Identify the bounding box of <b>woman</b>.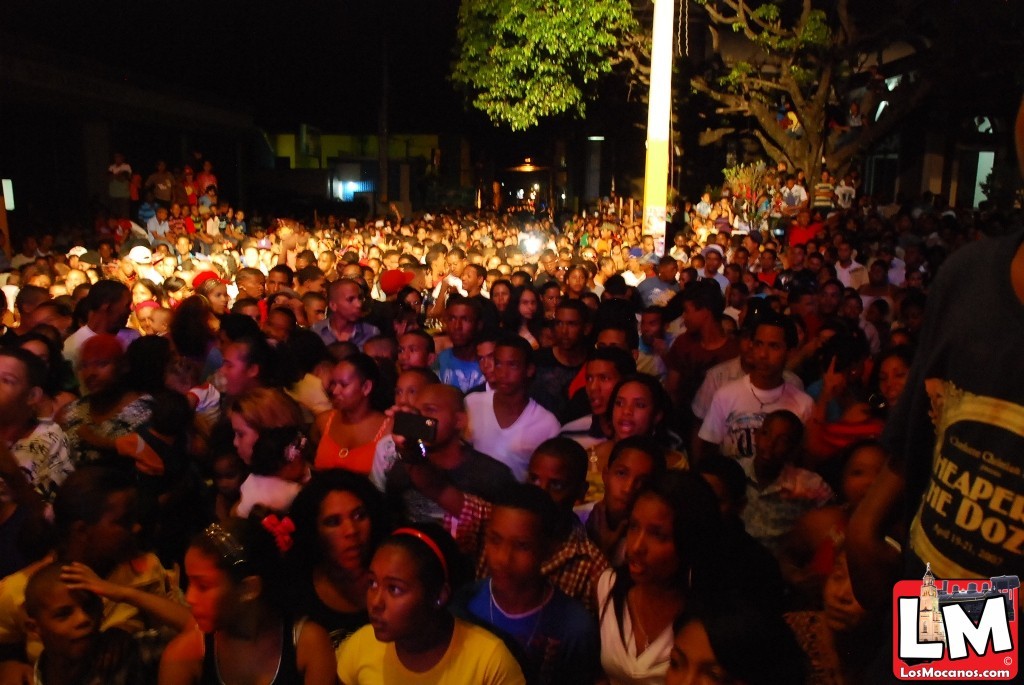
box(563, 266, 589, 300).
